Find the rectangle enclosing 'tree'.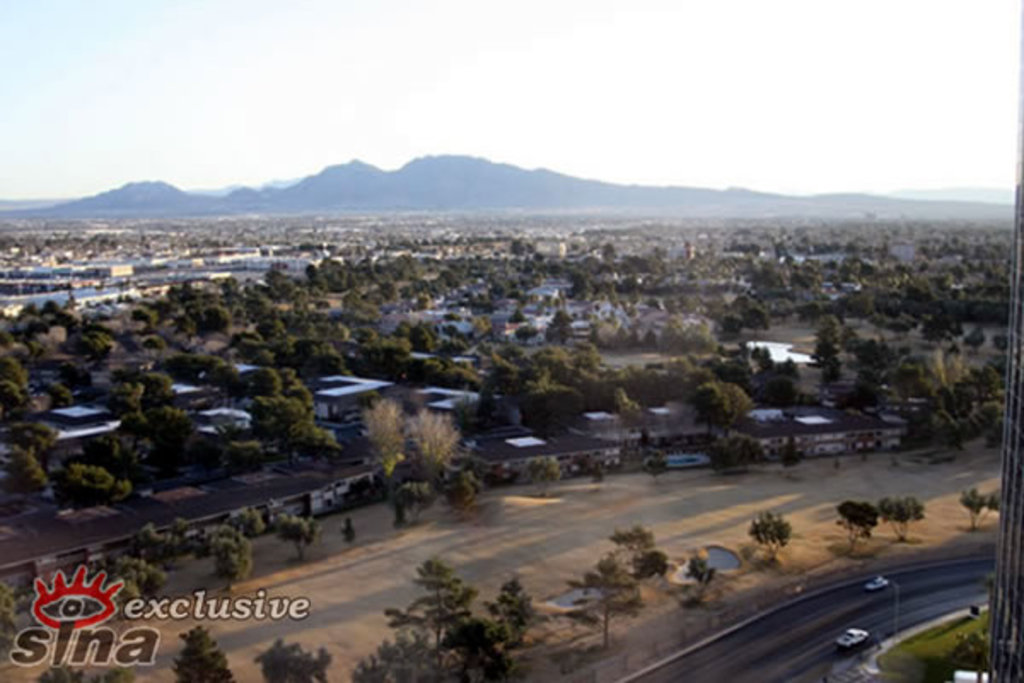
(258, 628, 335, 681).
